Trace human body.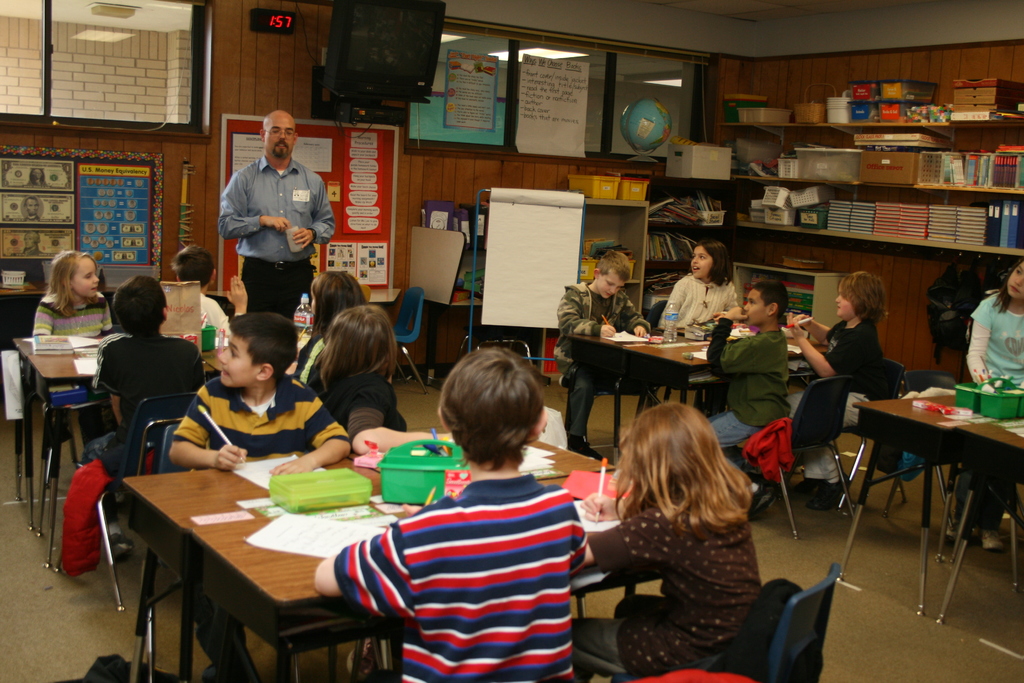
Traced to region(166, 378, 351, 681).
